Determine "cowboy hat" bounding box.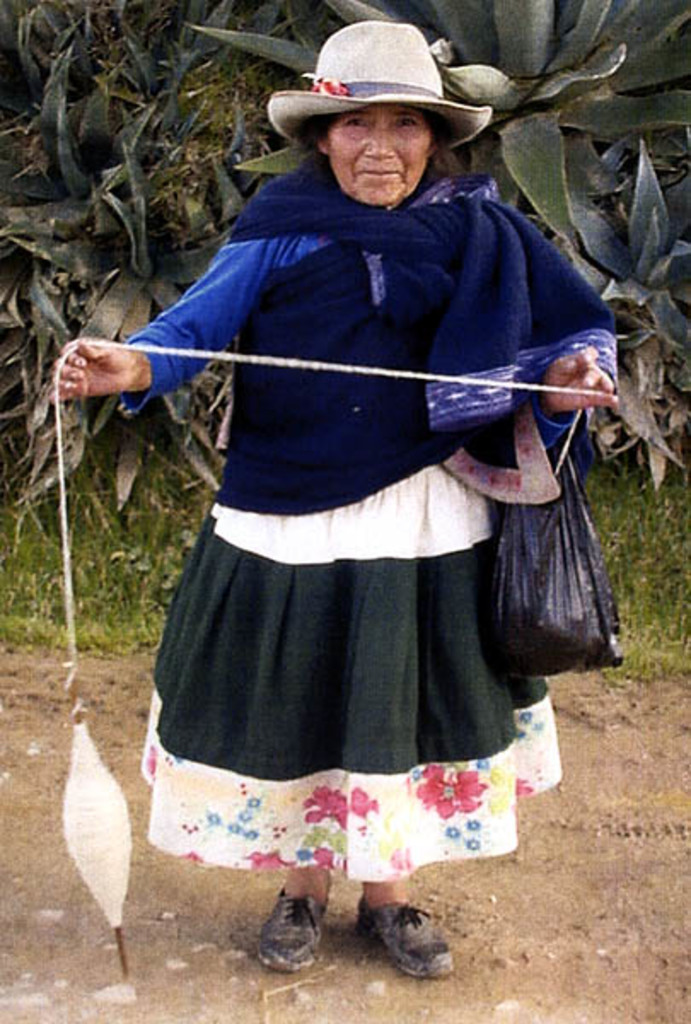
Determined: [256, 14, 508, 186].
